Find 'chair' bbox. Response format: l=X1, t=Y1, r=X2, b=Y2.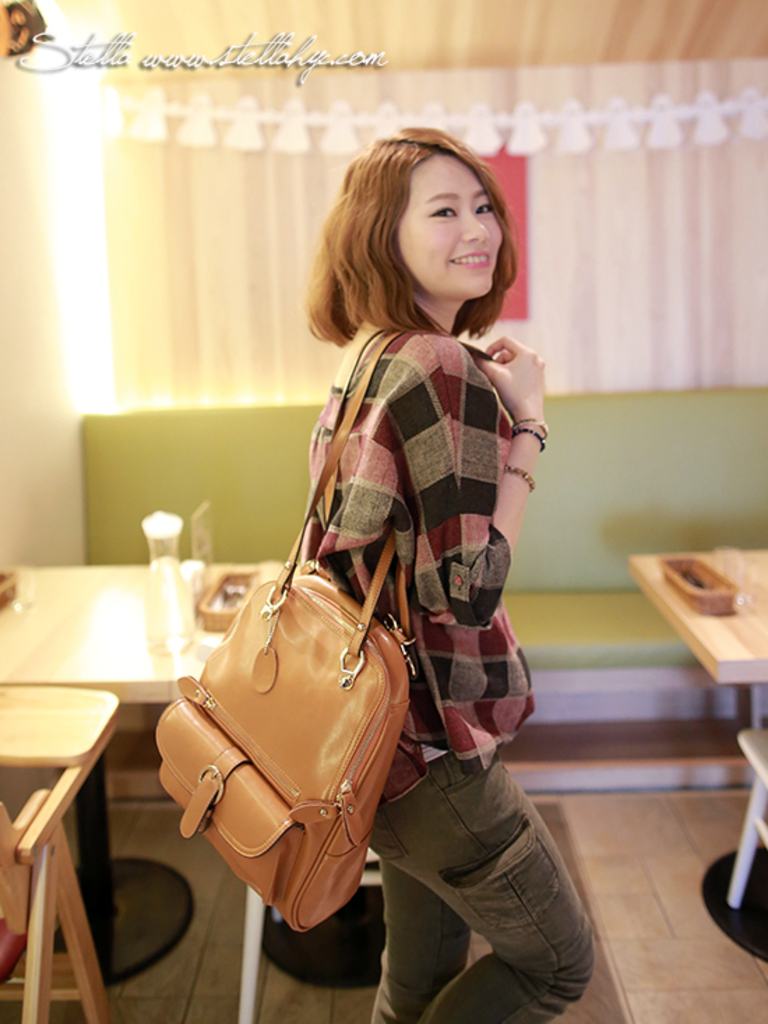
l=0, t=679, r=123, b=1023.
